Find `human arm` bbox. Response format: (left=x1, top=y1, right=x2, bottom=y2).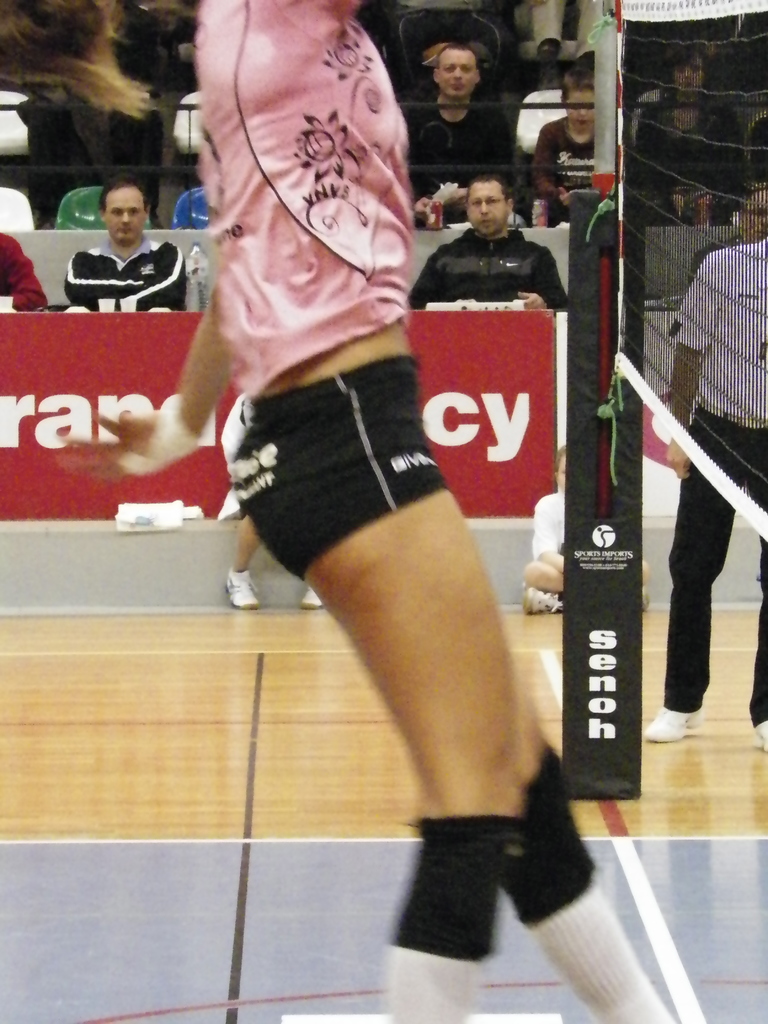
(left=60, top=246, right=129, bottom=314).
